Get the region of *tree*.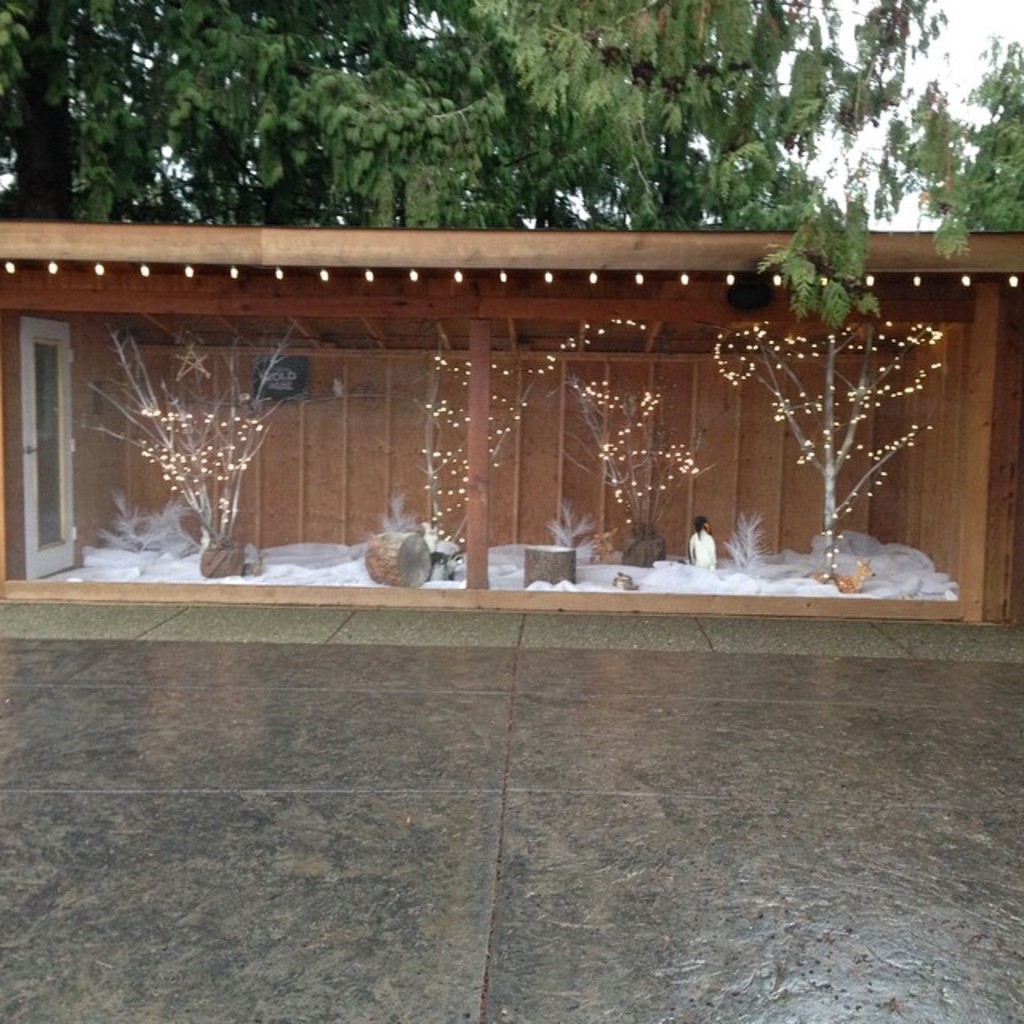
(0, 0, 510, 222).
